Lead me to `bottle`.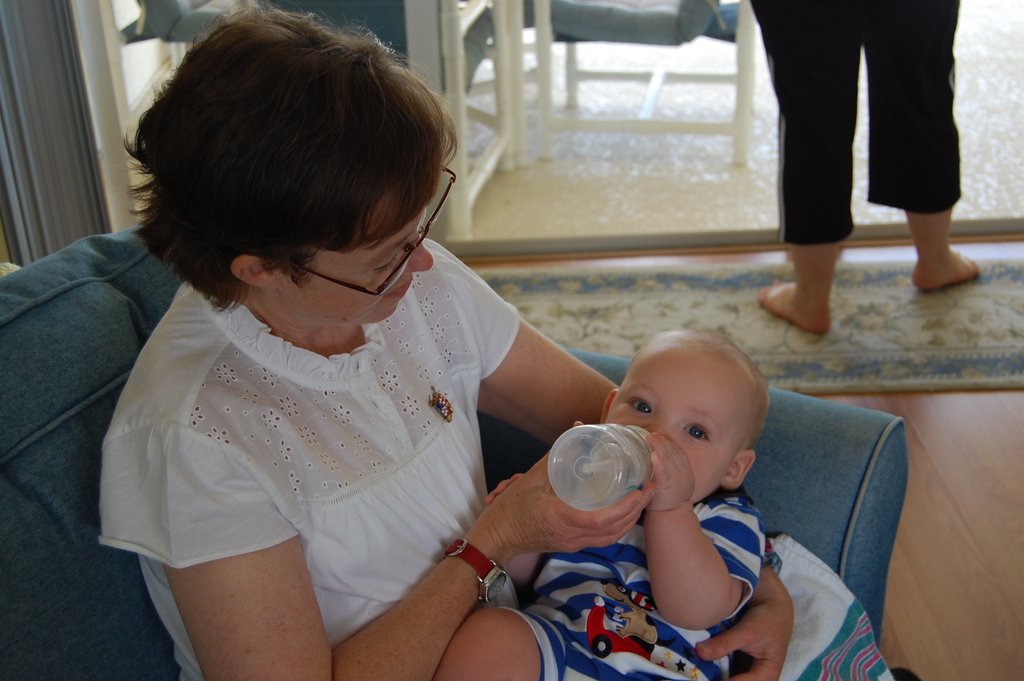
Lead to l=547, t=428, r=648, b=509.
